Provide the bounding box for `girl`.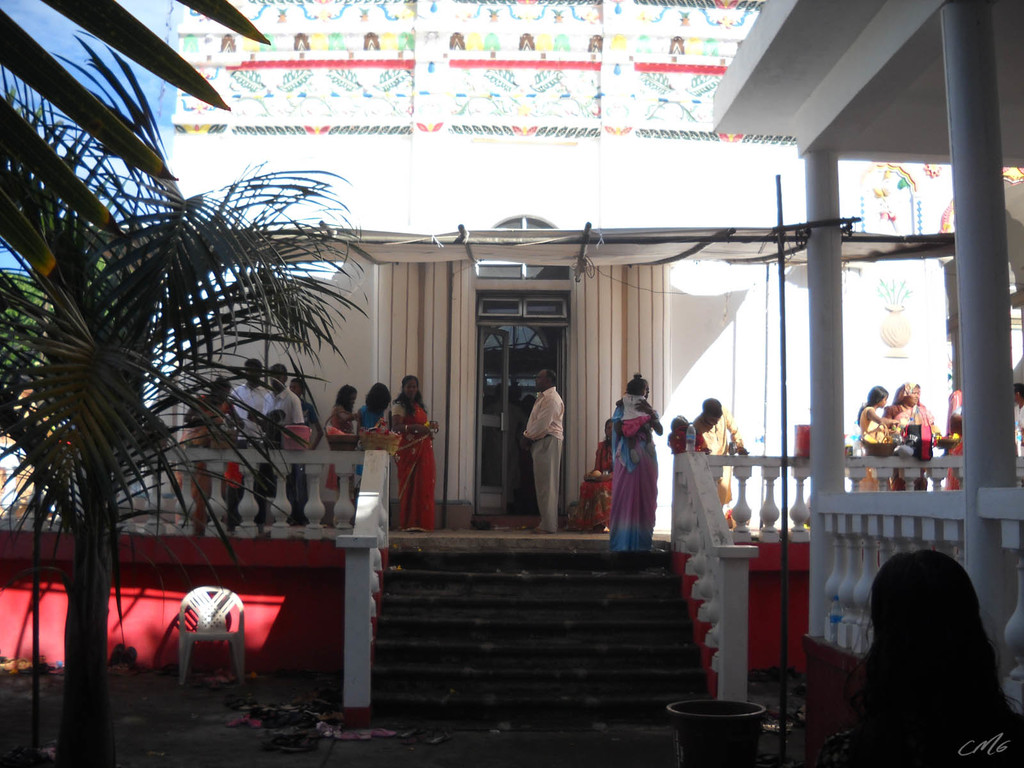
bbox=[858, 385, 900, 490].
